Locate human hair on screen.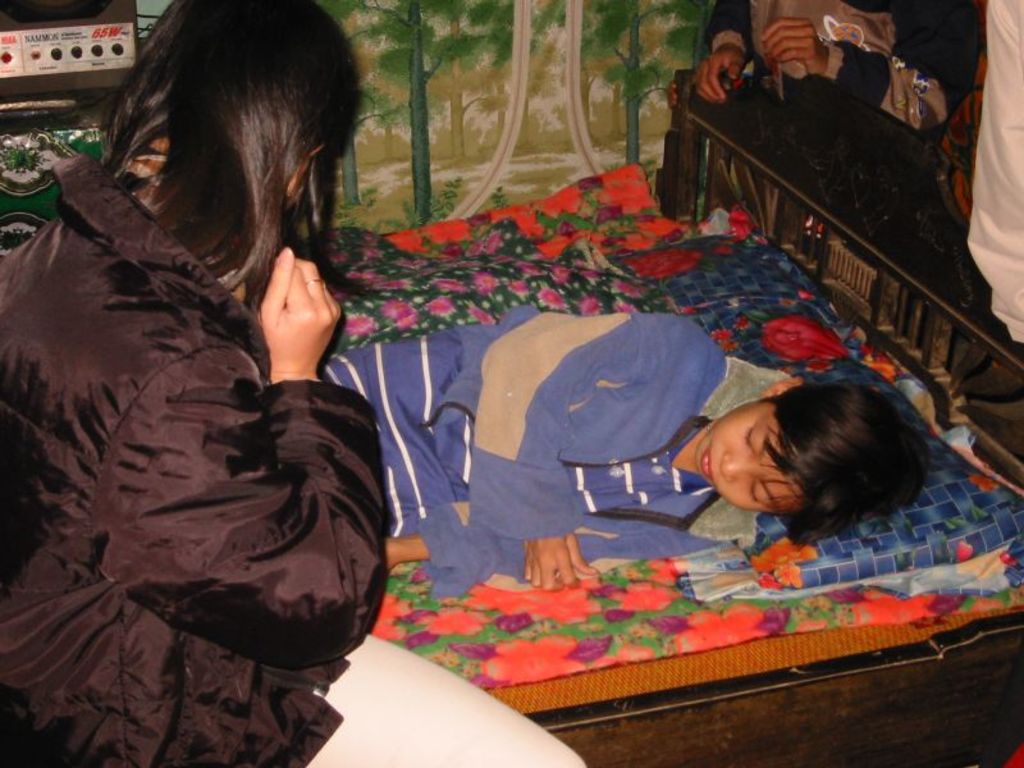
On screen at bbox=(59, 0, 352, 383).
